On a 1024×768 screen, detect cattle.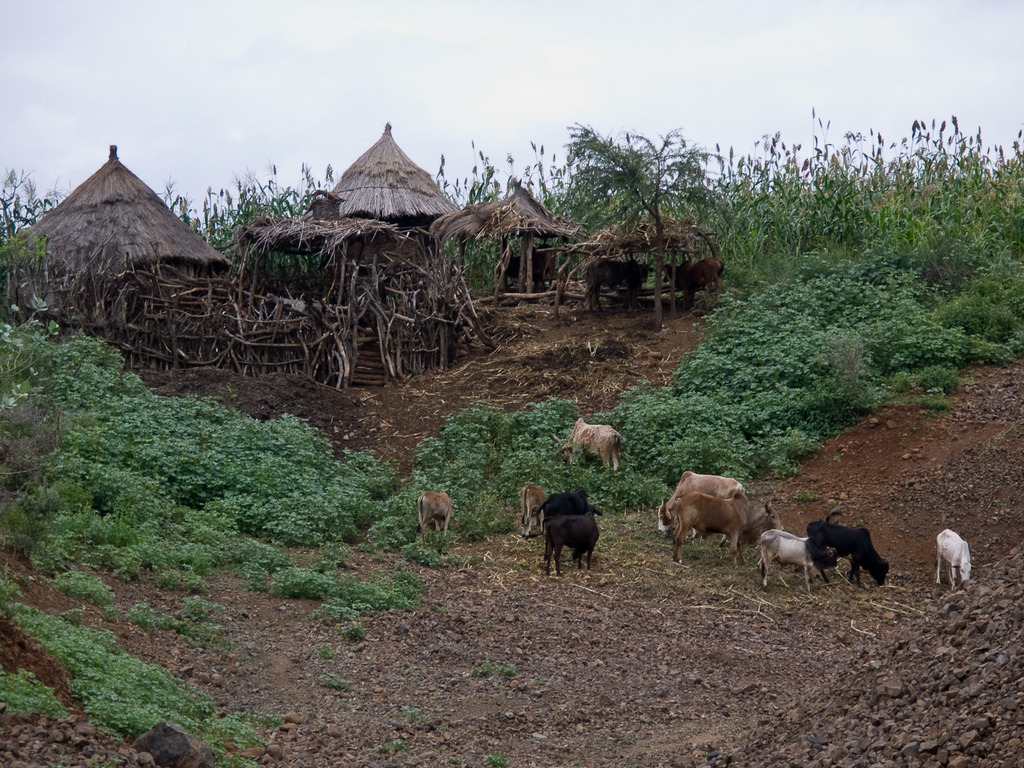
{"left": 668, "top": 488, "right": 773, "bottom": 573}.
